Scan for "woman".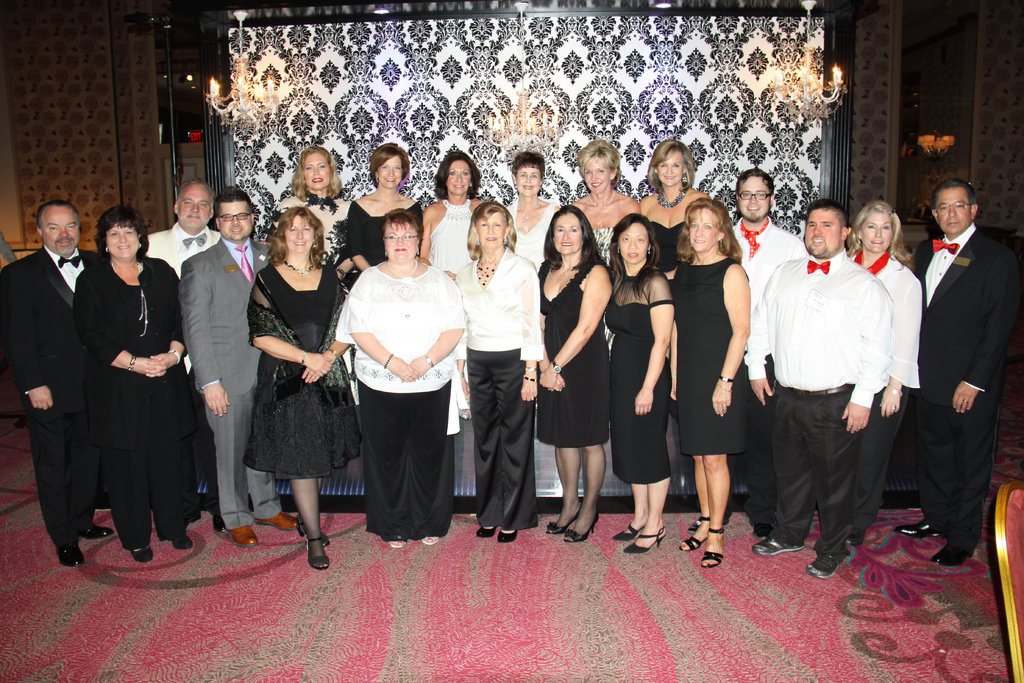
Scan result: 231/192/348/556.
